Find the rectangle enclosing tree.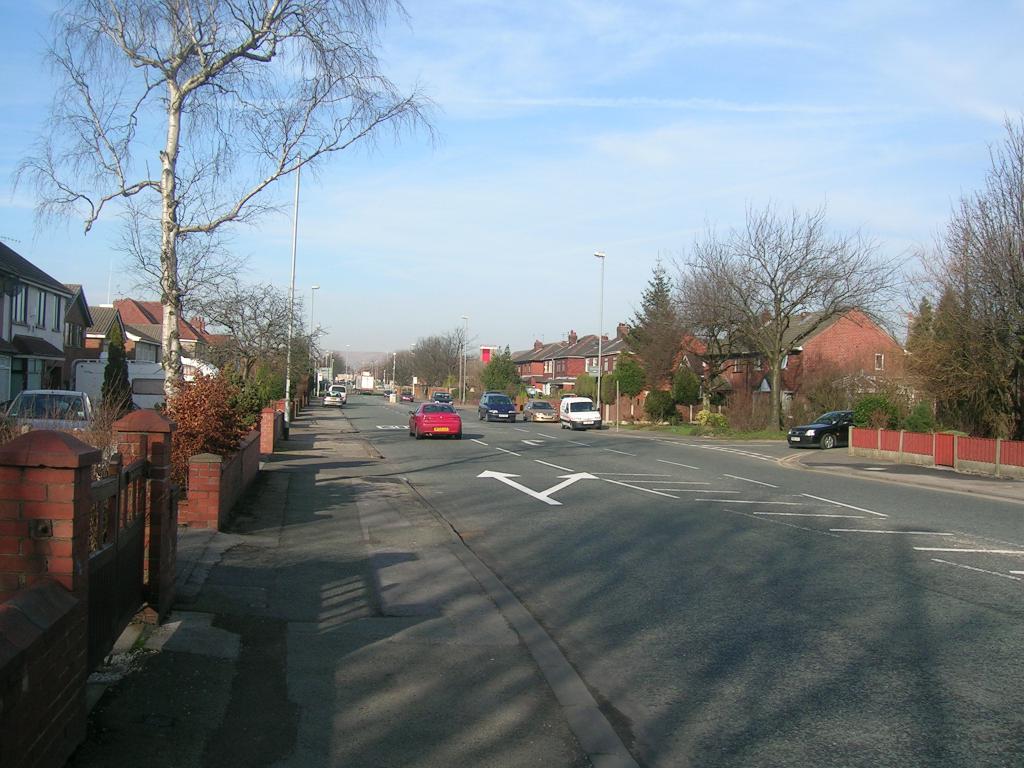
select_region(21, 19, 465, 367).
